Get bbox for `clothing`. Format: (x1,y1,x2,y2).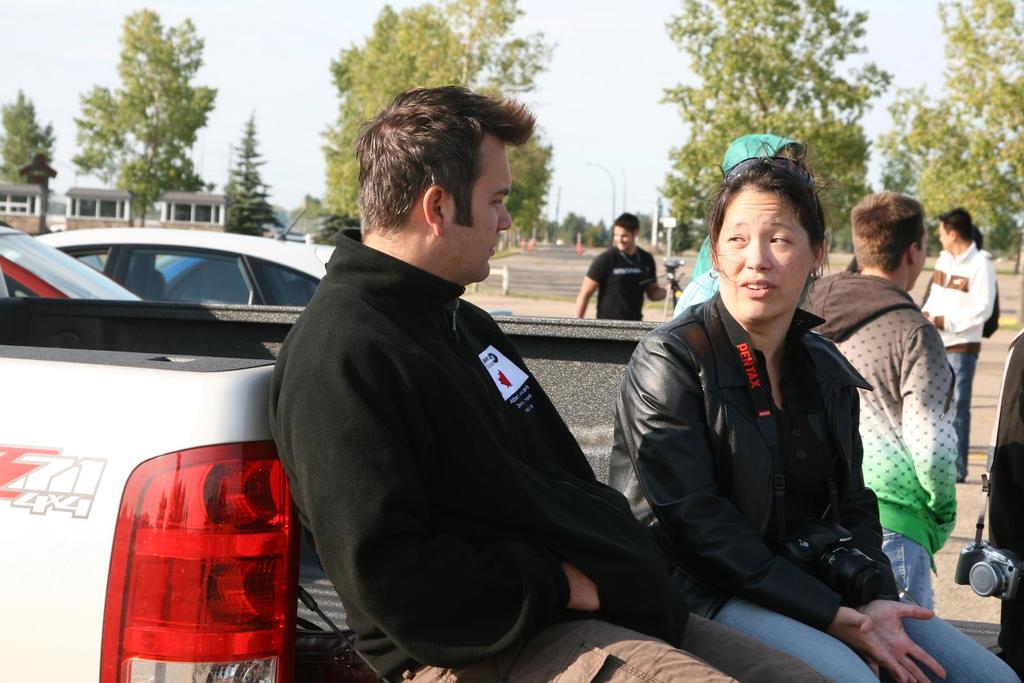
(687,134,806,283).
